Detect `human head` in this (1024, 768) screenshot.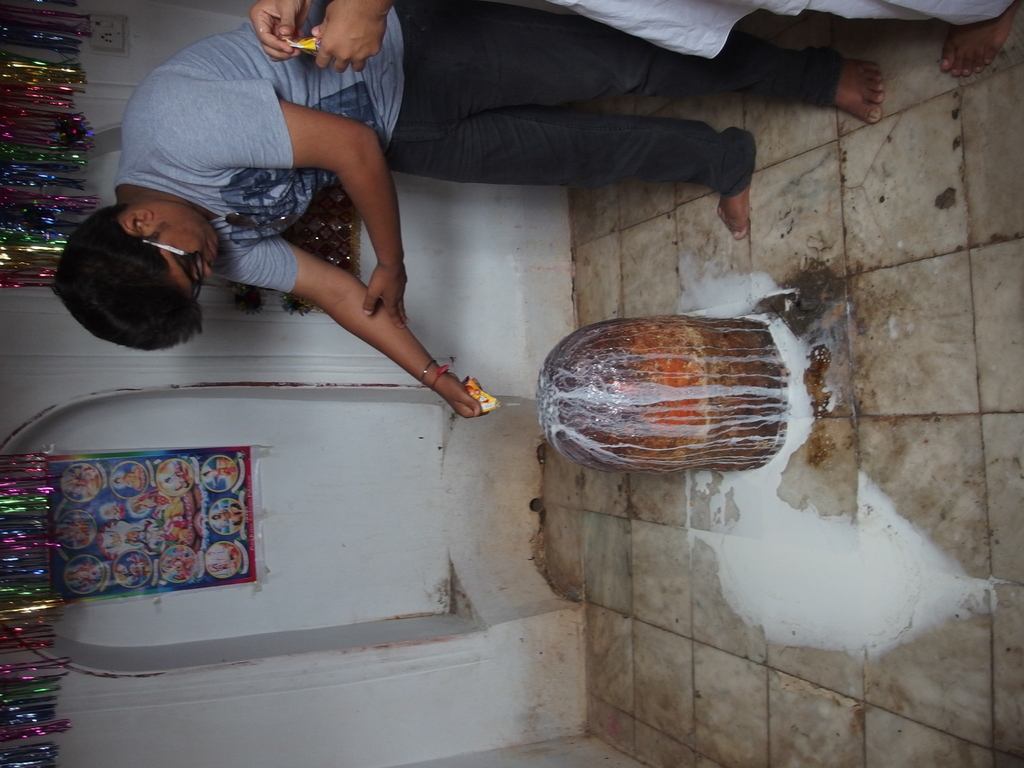
Detection: [47,168,228,355].
